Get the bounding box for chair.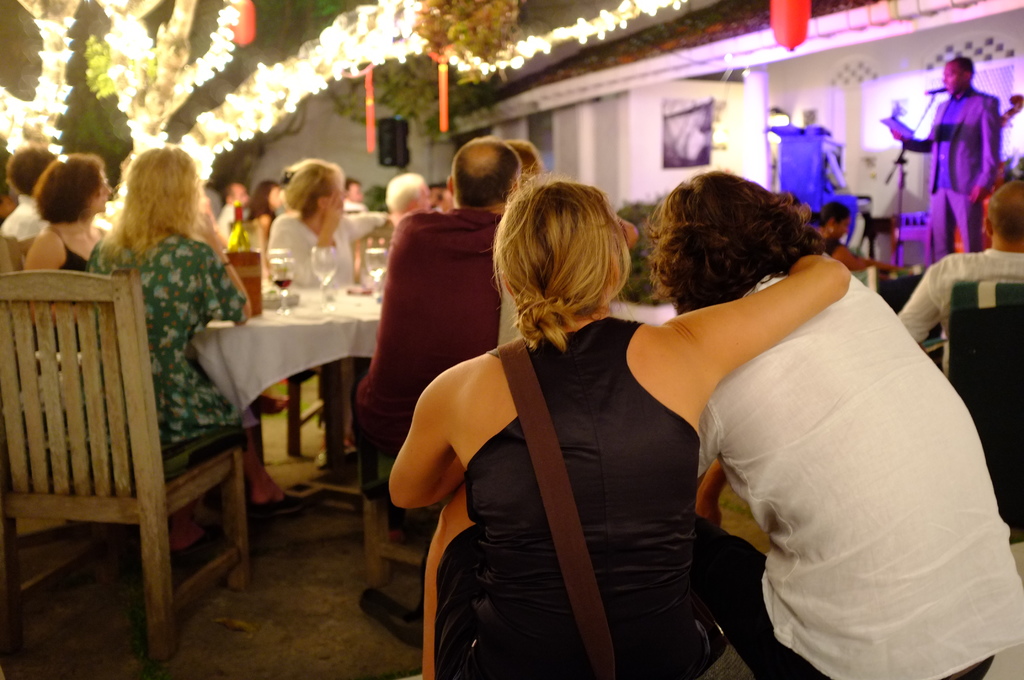
pyautogui.locateOnScreen(0, 266, 252, 654).
